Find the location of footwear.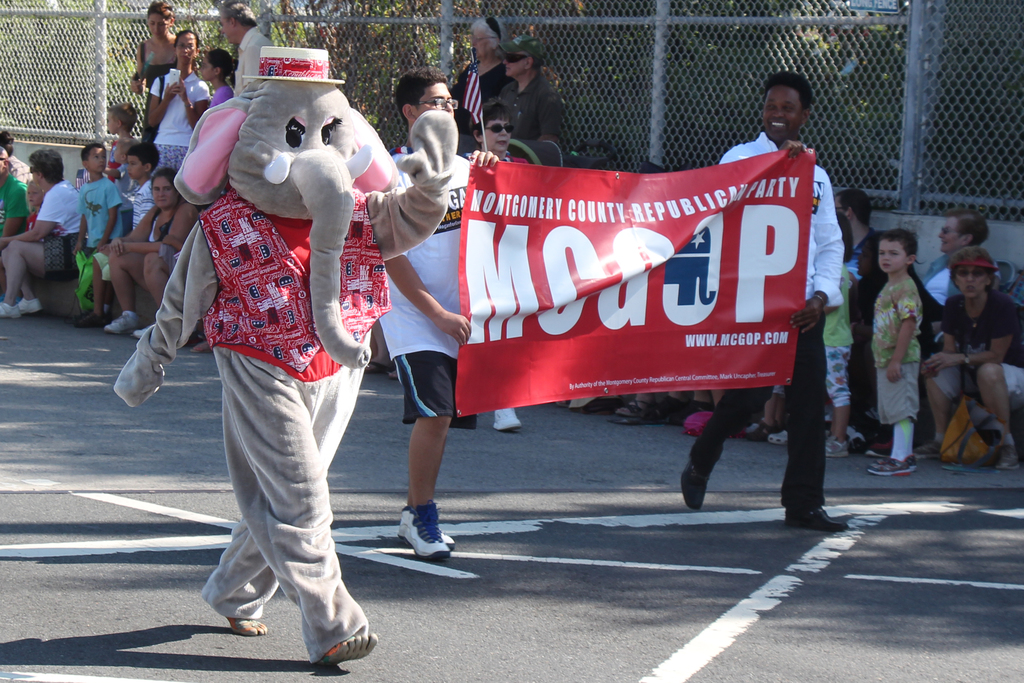
Location: select_region(18, 297, 45, 318).
